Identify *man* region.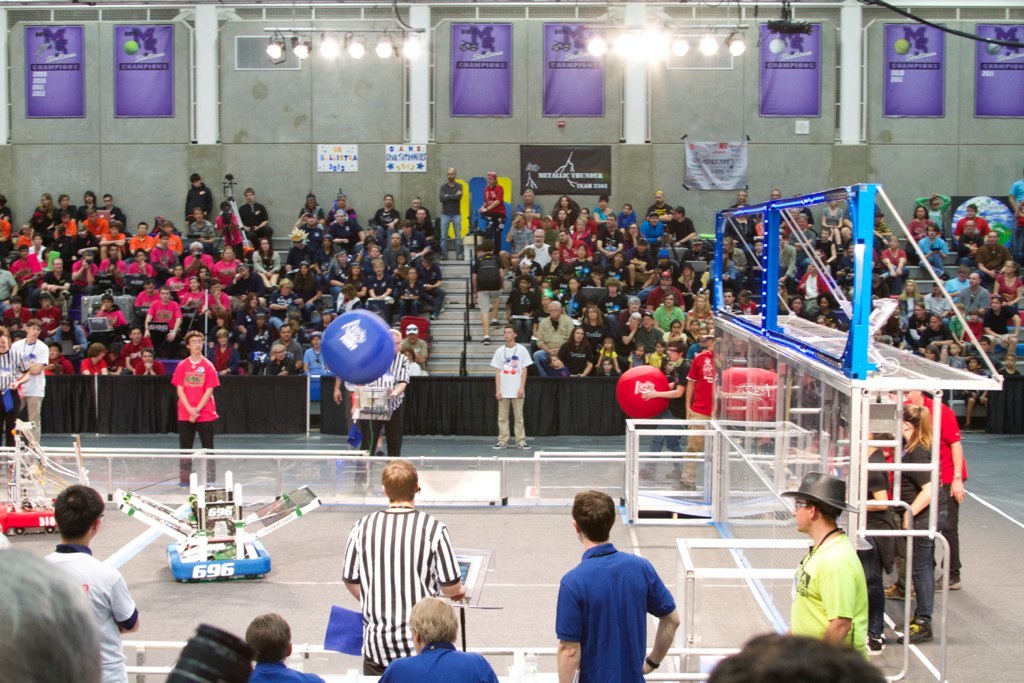
Region: locate(183, 175, 211, 228).
